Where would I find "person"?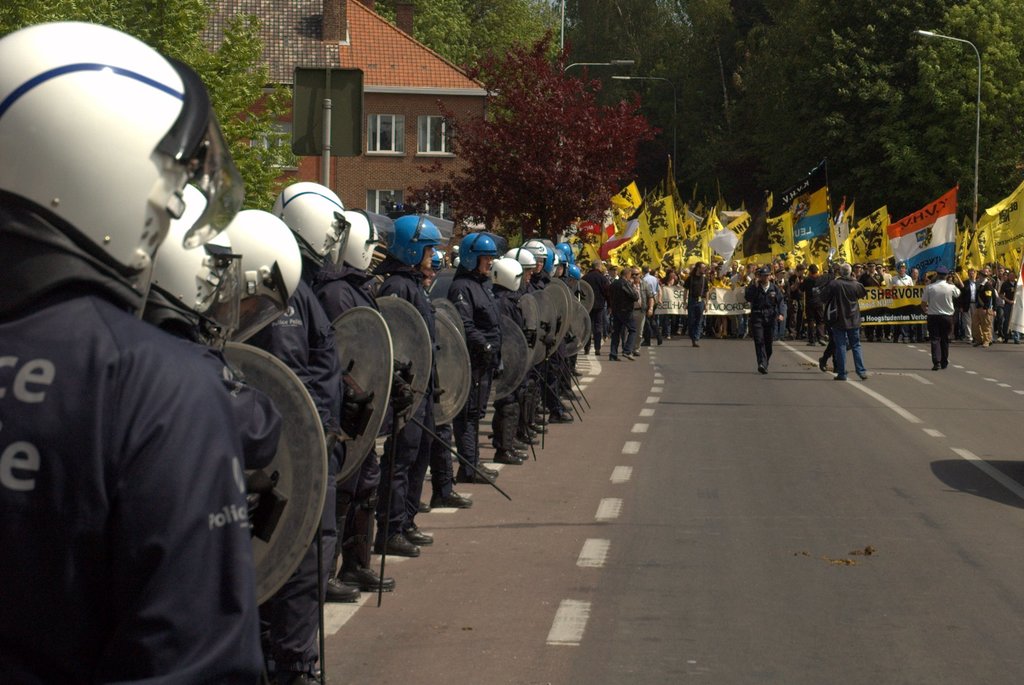
At bbox=[684, 257, 712, 350].
